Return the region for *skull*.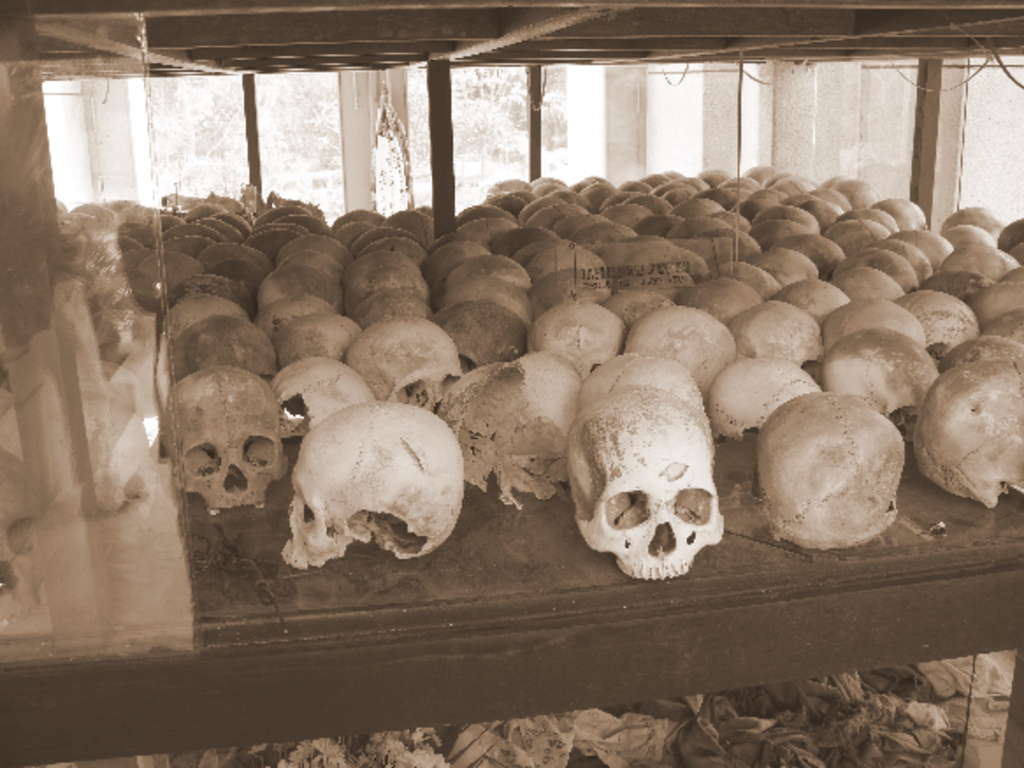
detection(750, 200, 820, 235).
